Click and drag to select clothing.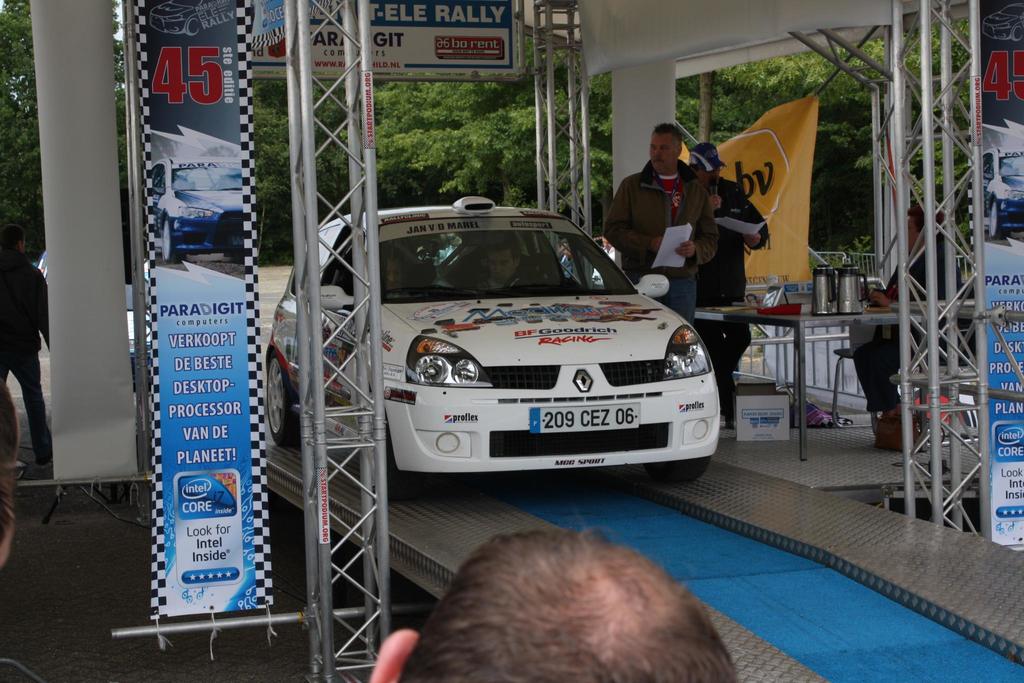
Selection: <box>602,152,721,324</box>.
